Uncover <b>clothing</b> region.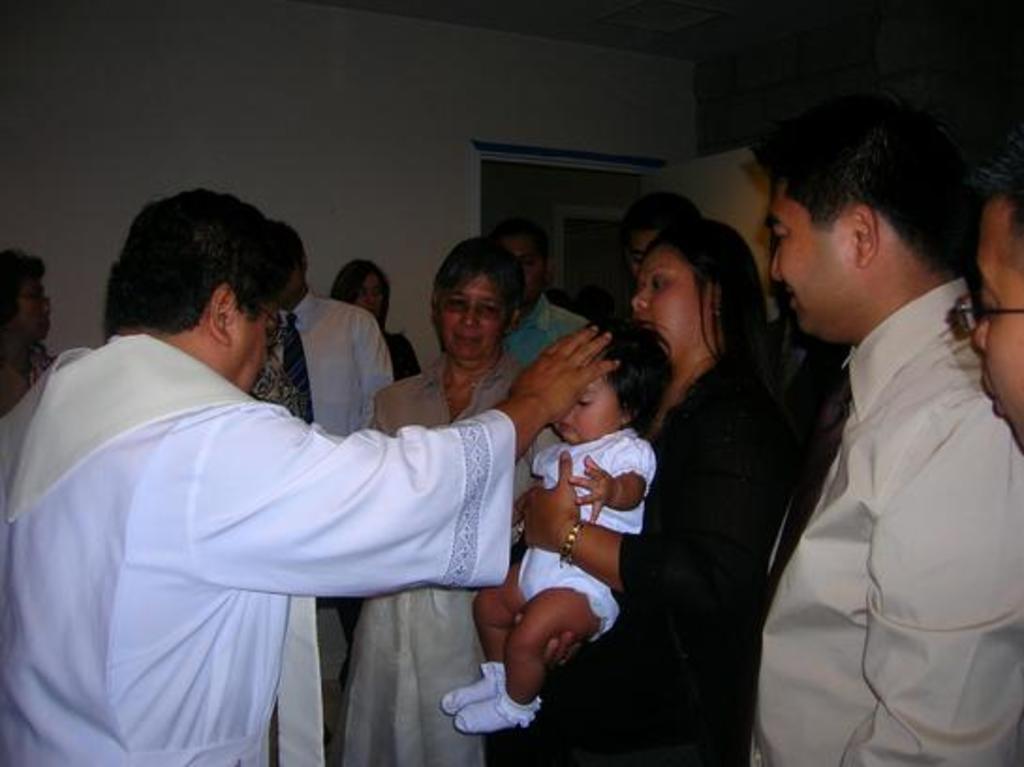
Uncovered: 366 337 549 765.
